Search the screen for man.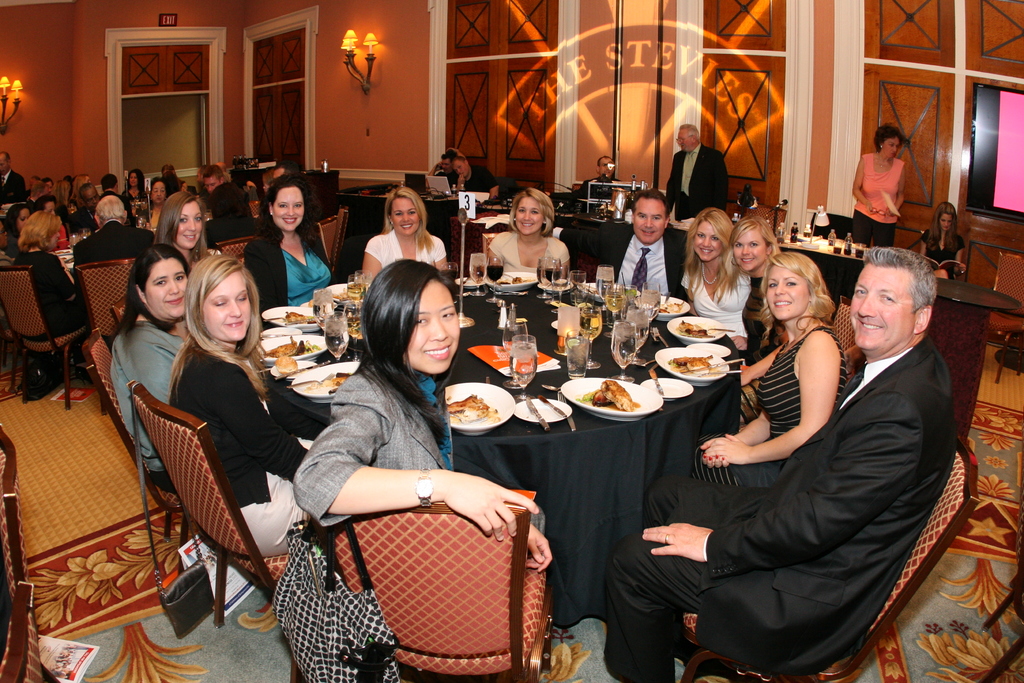
Found at crop(589, 185, 690, 299).
